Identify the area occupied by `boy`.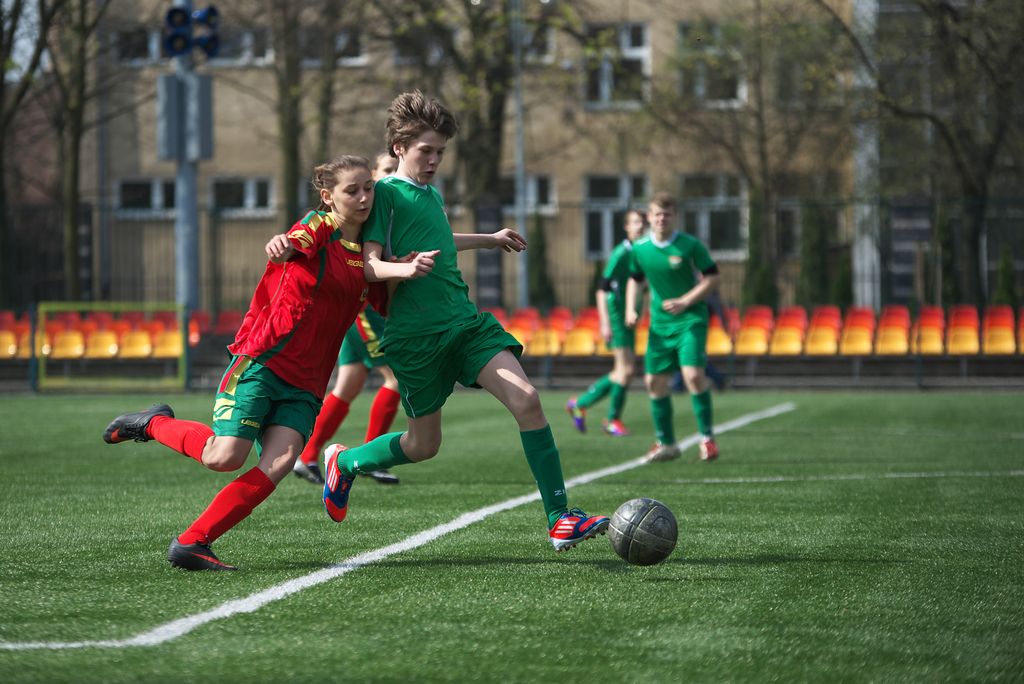
Area: [621,193,721,466].
